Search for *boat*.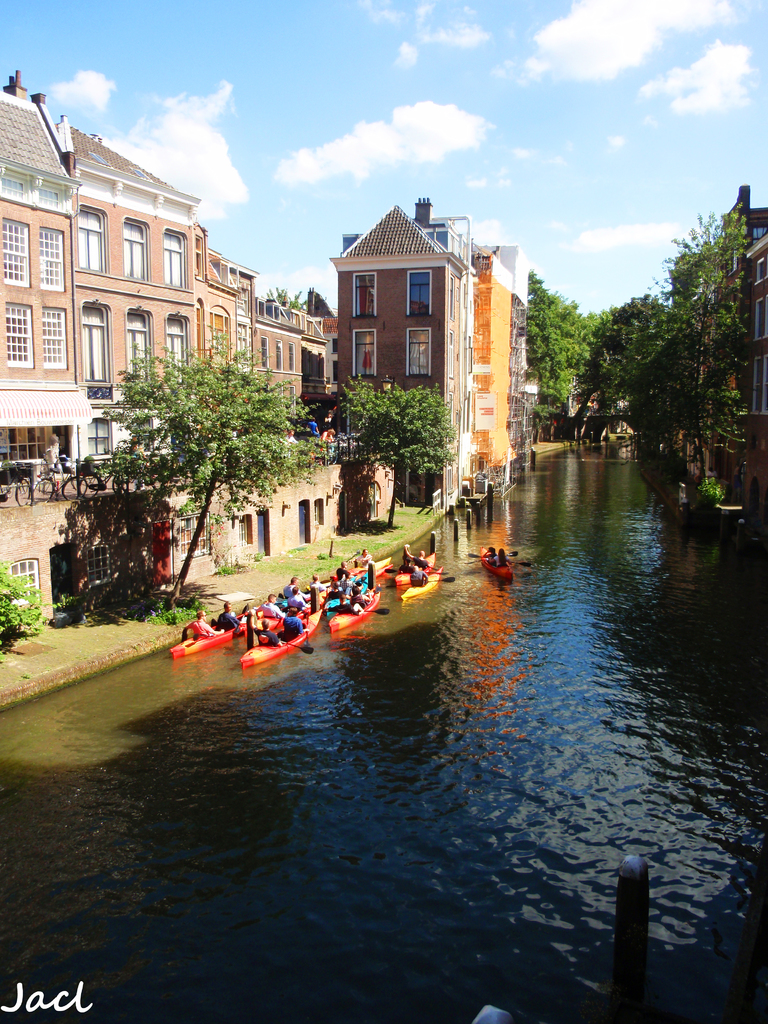
Found at 328, 596, 378, 631.
